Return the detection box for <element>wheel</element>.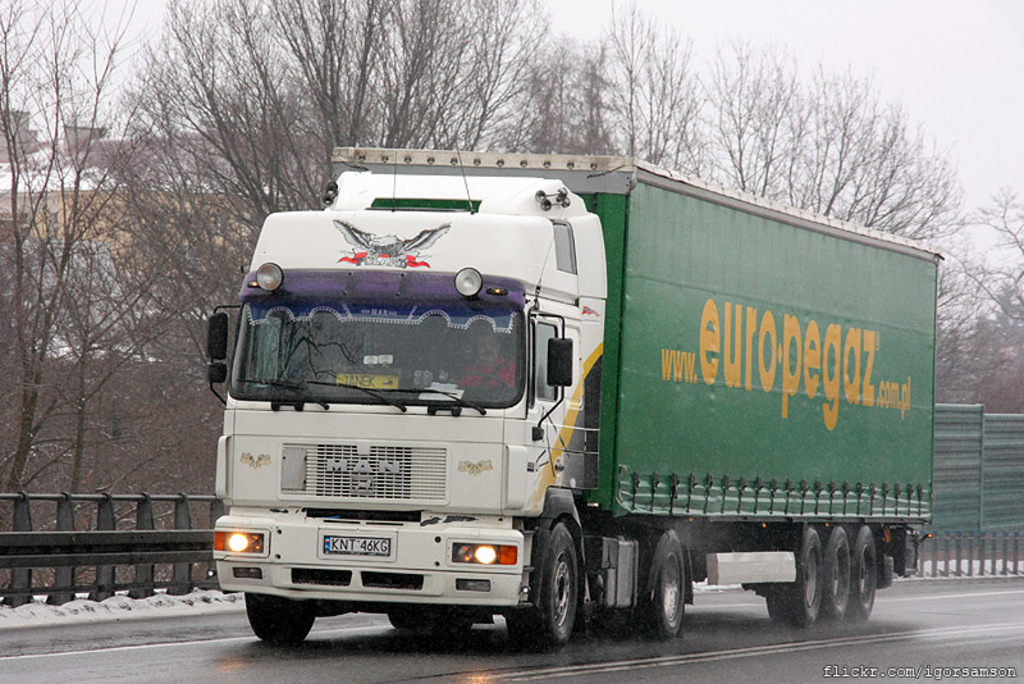
BBox(529, 534, 595, 651).
